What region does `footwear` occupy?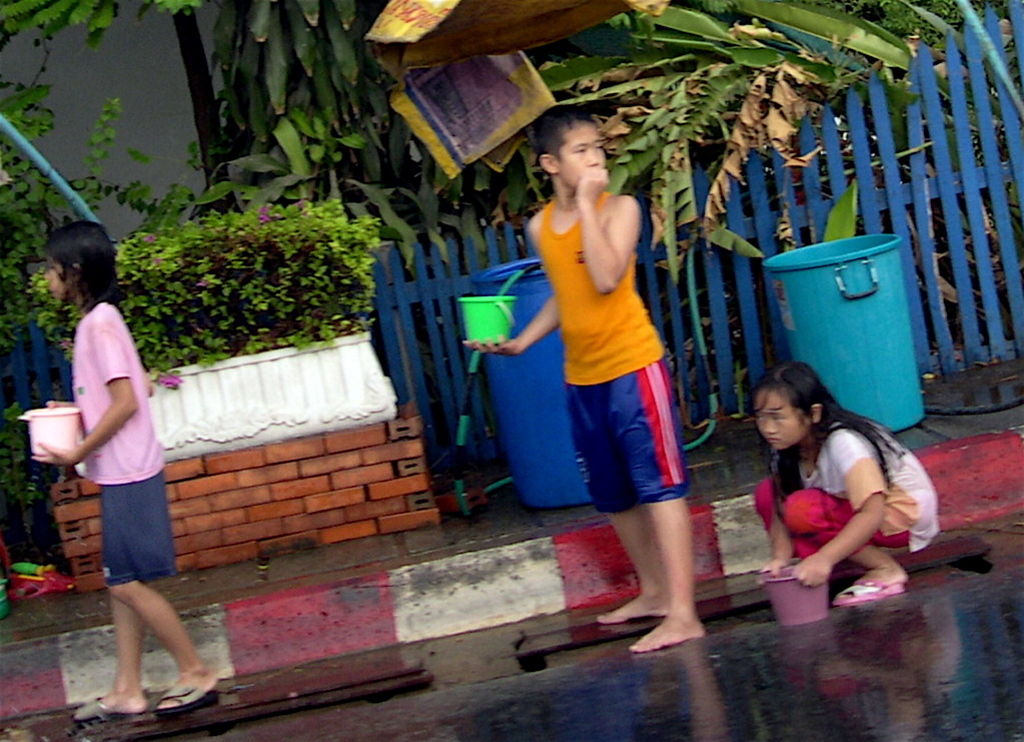
(left=148, top=687, right=231, bottom=716).
